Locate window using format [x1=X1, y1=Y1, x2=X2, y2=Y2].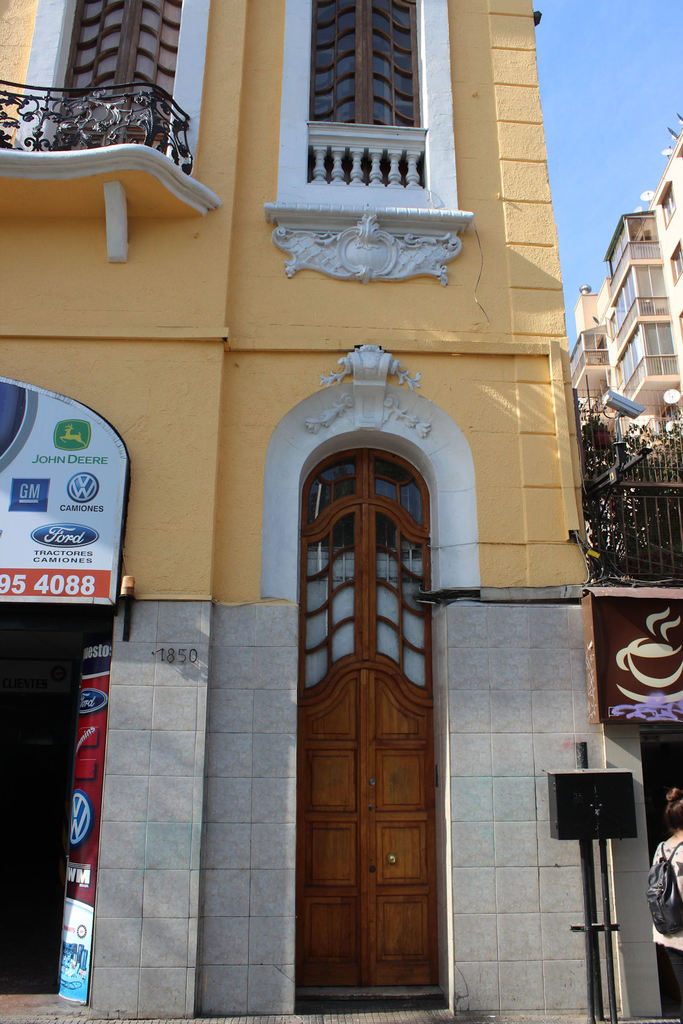
[x1=297, y1=10, x2=441, y2=164].
